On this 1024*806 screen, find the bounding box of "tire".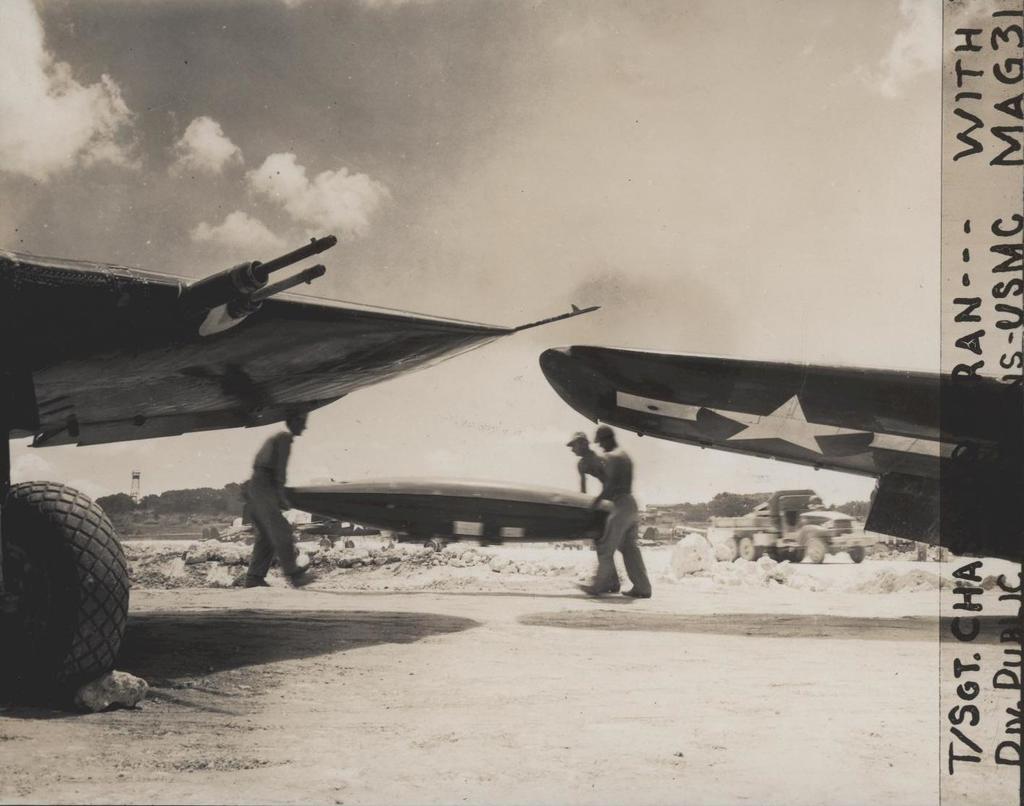
Bounding box: [x1=804, y1=538, x2=826, y2=564].
